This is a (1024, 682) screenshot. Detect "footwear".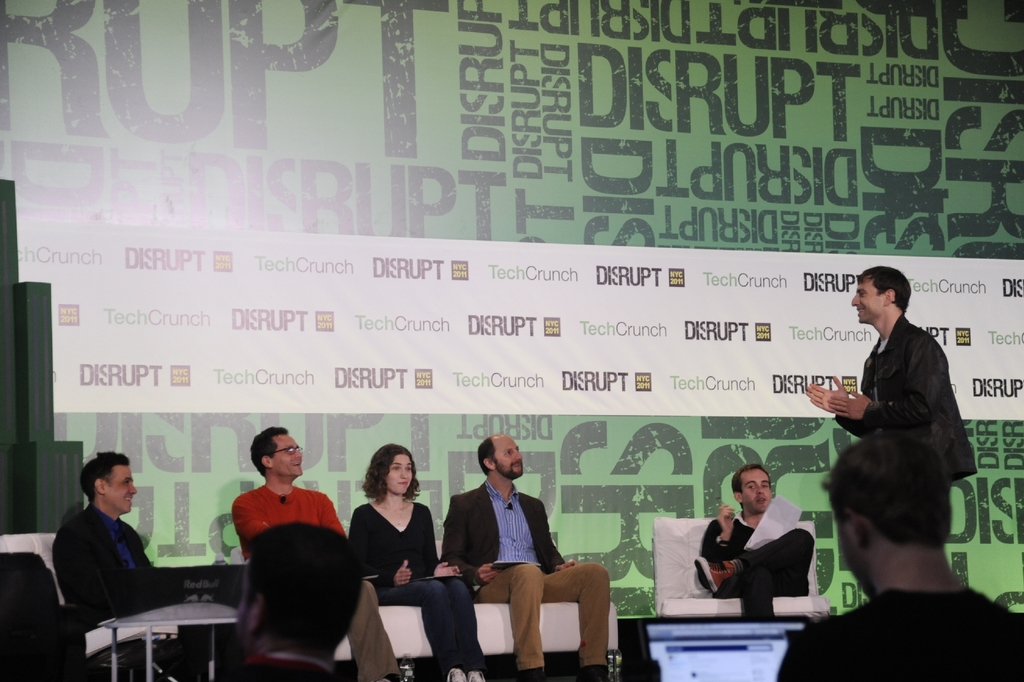
[x1=467, y1=670, x2=484, y2=681].
